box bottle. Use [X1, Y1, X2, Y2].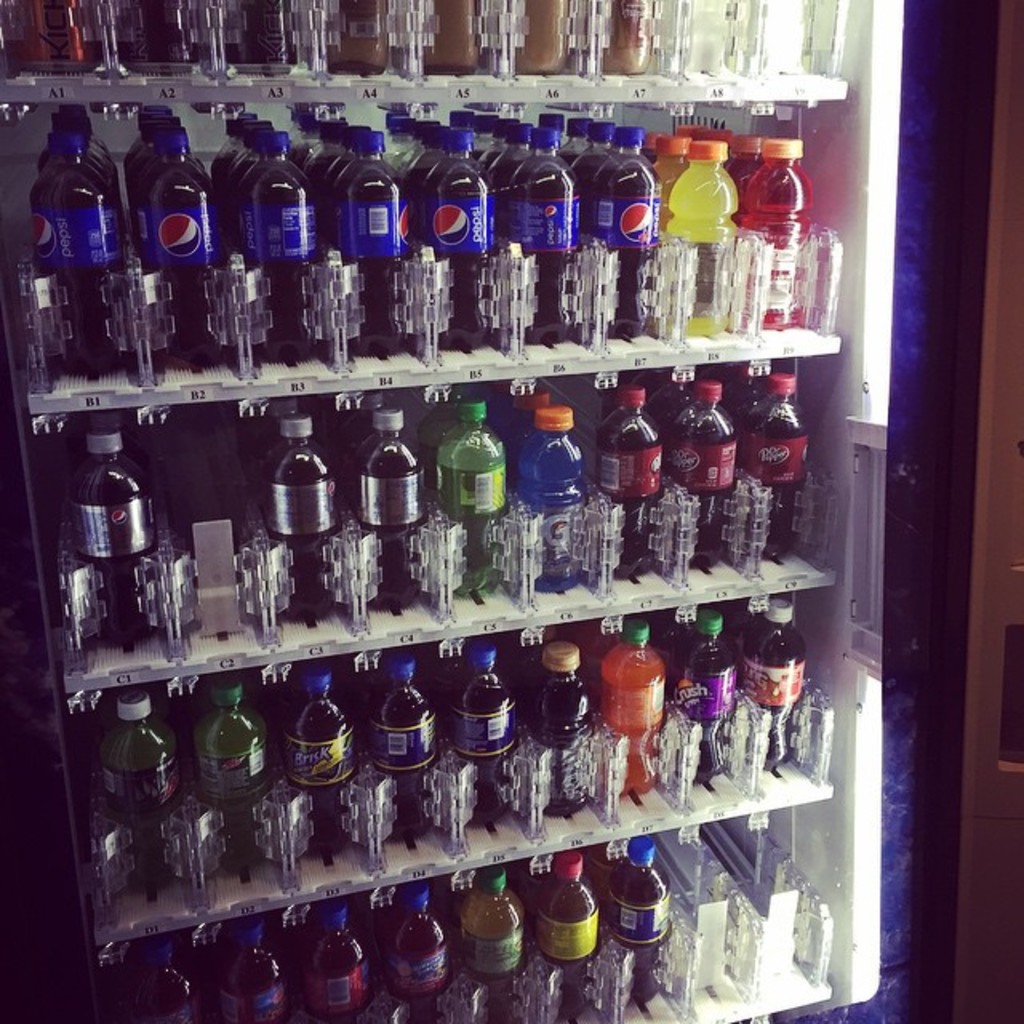
[608, 109, 669, 334].
